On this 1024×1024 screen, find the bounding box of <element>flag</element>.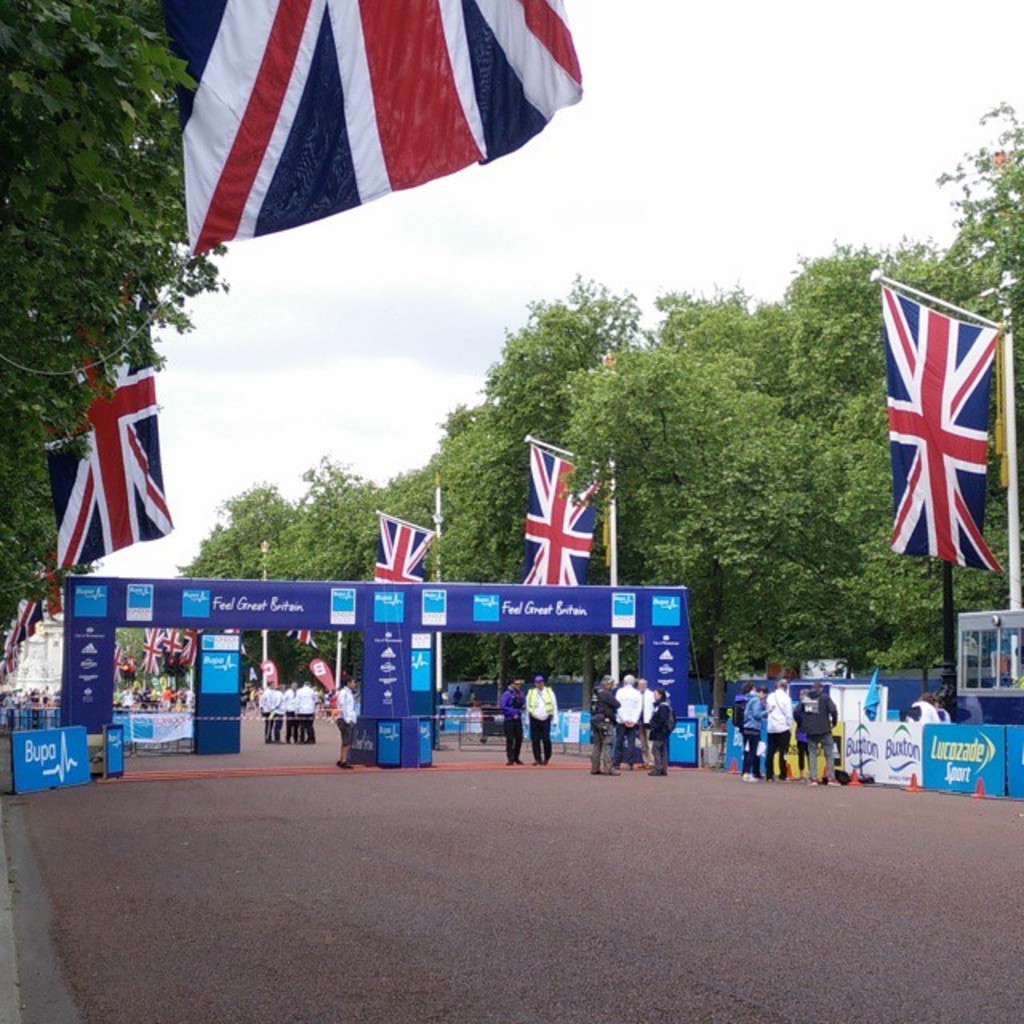
Bounding box: crop(170, 621, 186, 658).
